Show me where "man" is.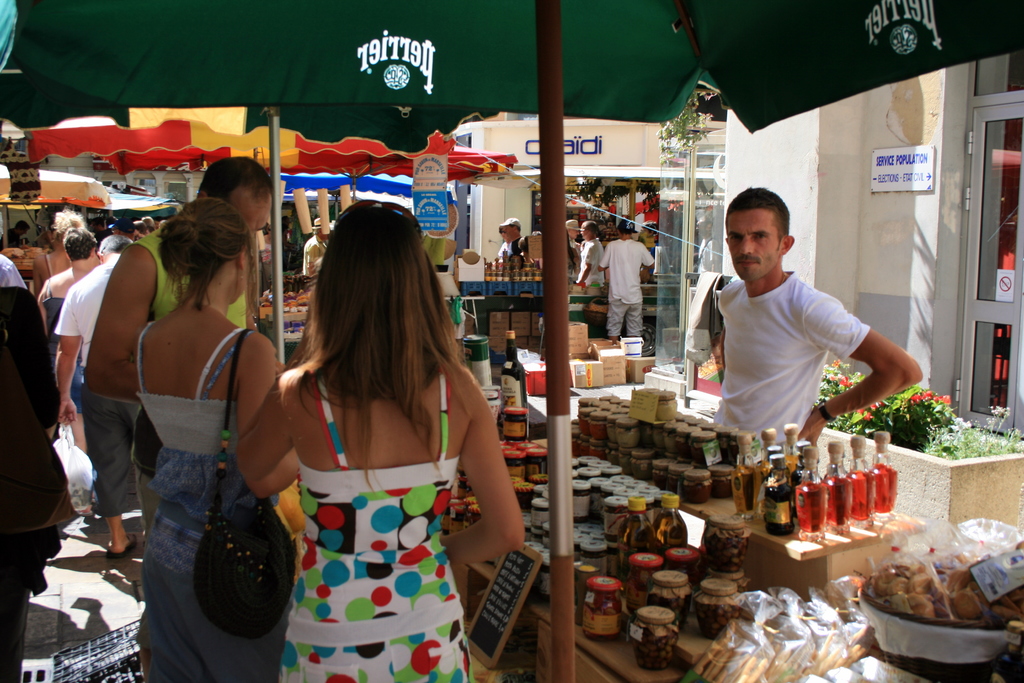
"man" is at (110,217,136,241).
